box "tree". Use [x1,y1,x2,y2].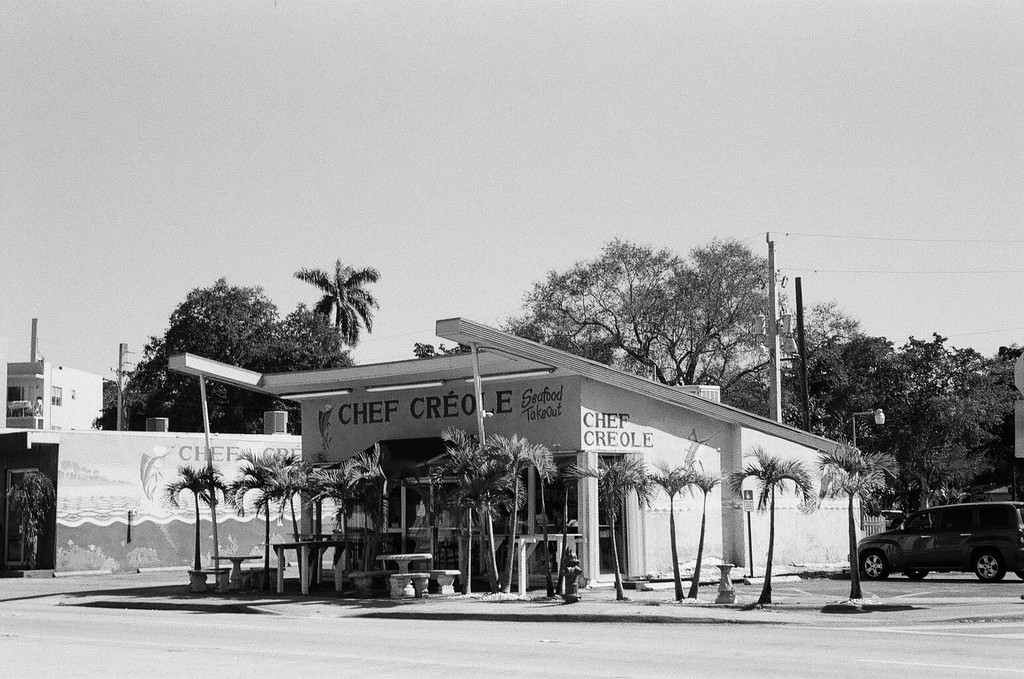
[565,458,652,602].
